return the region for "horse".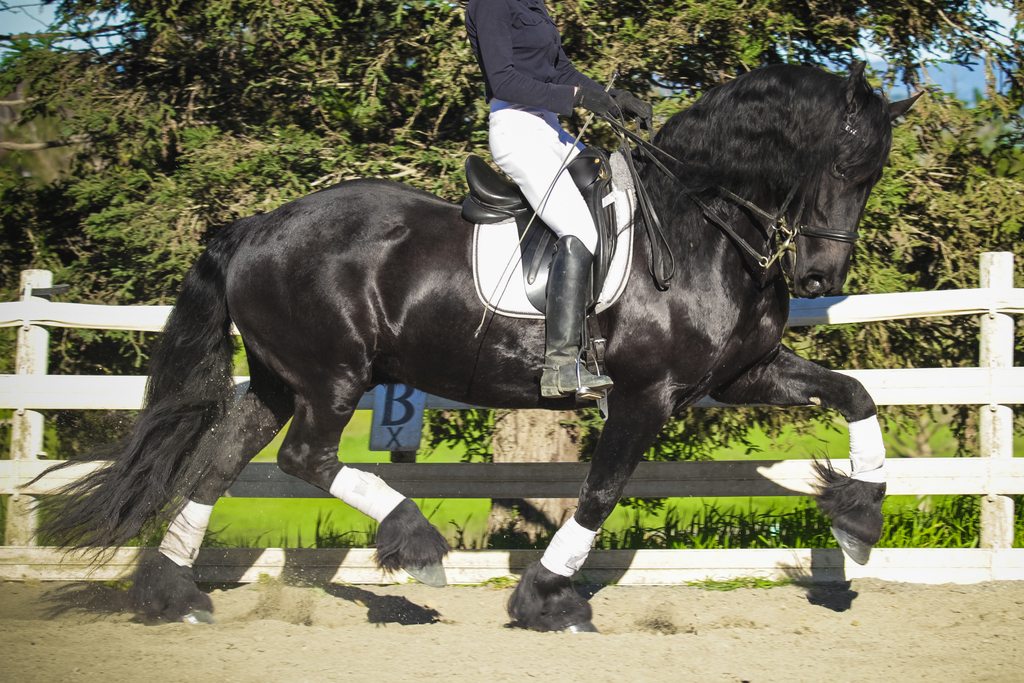
bbox=[9, 55, 927, 633].
